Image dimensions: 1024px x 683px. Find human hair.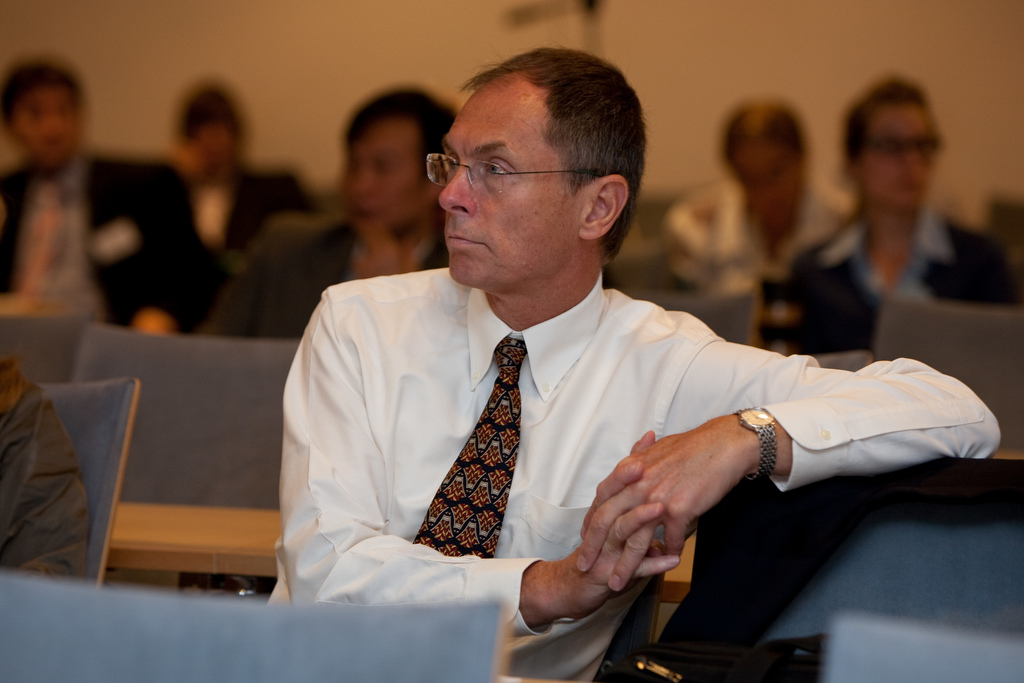
bbox=(444, 40, 646, 248).
